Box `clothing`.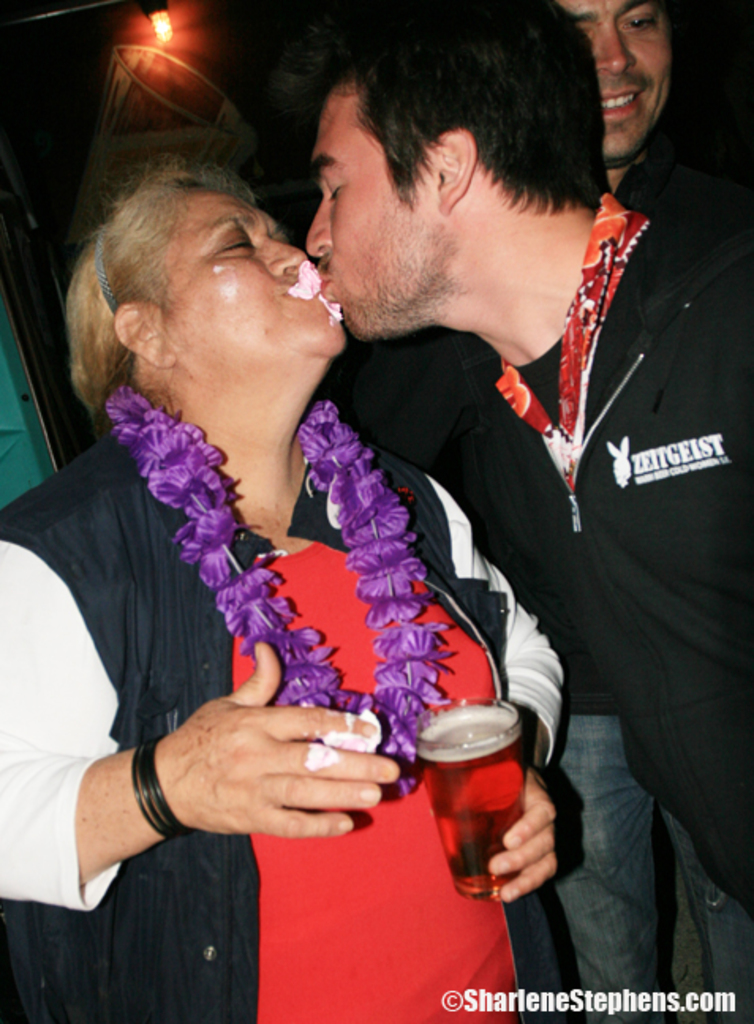
<bbox>0, 431, 567, 1022</bbox>.
